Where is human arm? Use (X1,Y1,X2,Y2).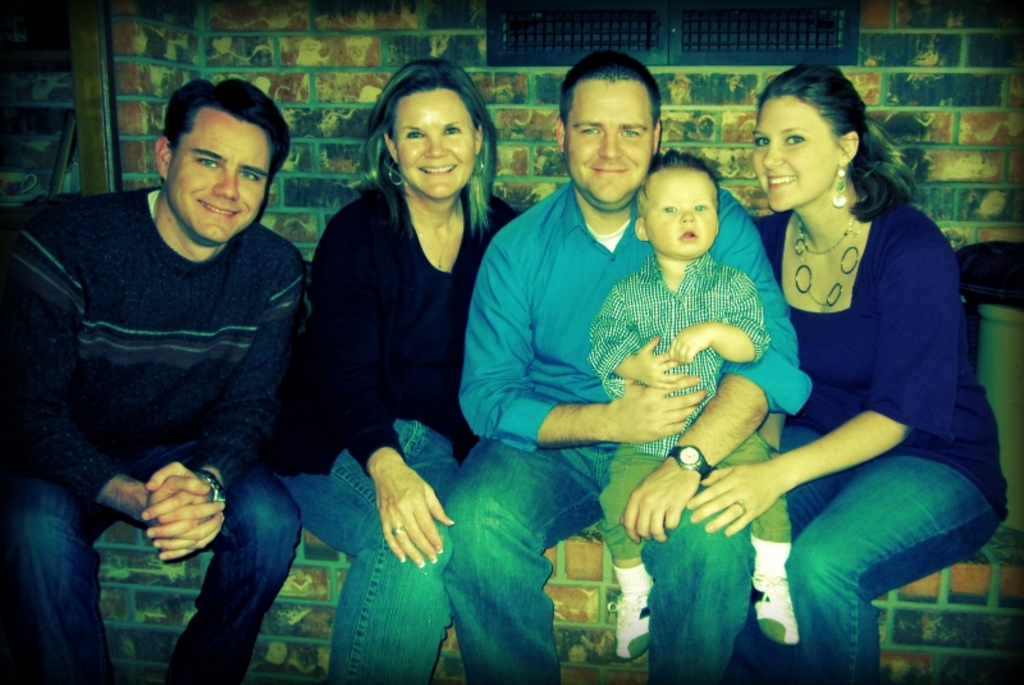
(684,408,904,536).
